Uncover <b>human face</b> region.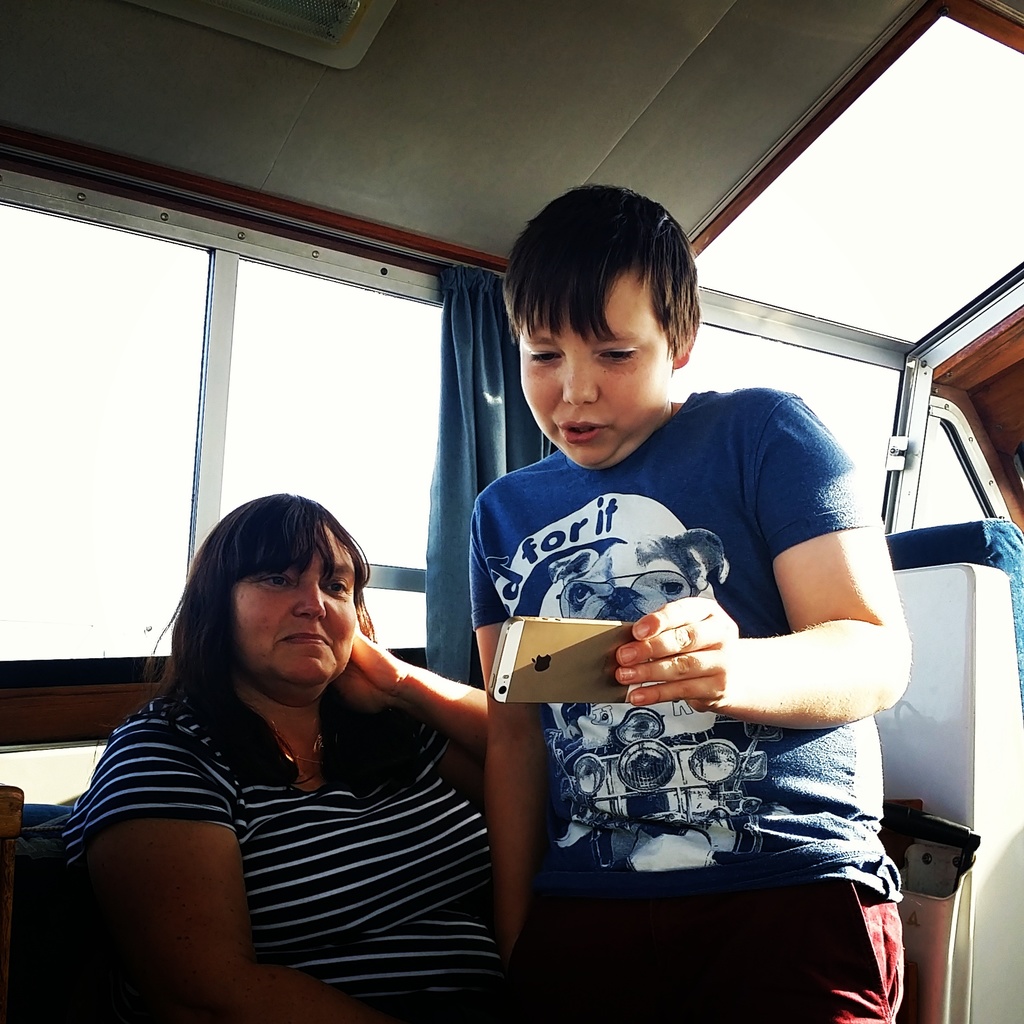
Uncovered: detection(519, 271, 673, 465).
